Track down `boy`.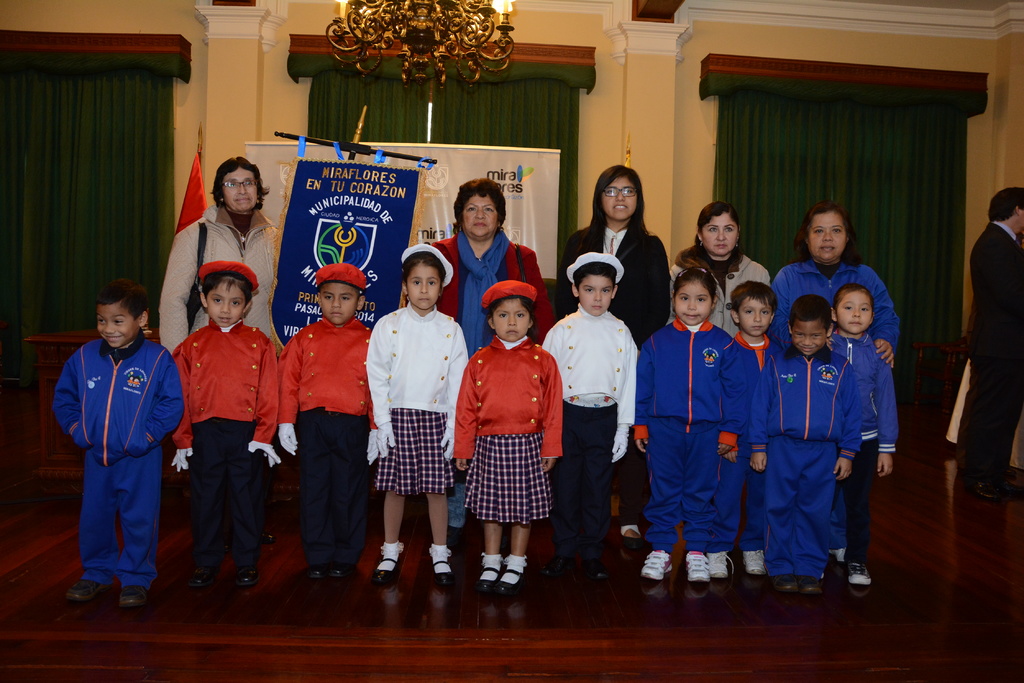
Tracked to 173 260 279 588.
